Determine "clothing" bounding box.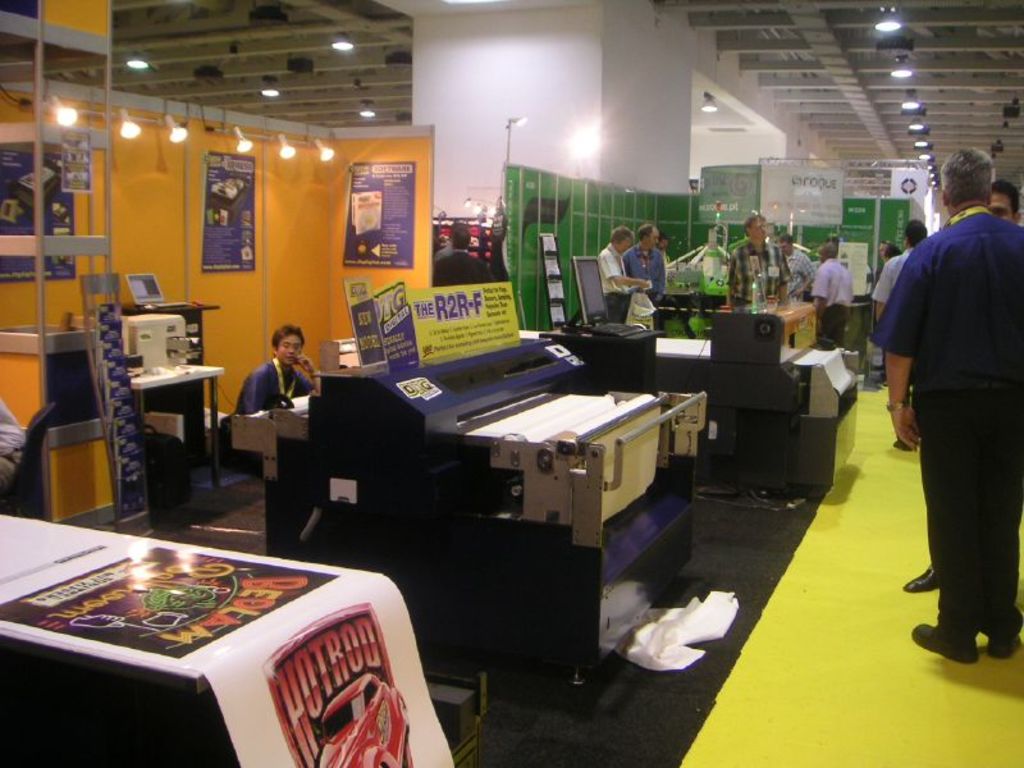
Determined: 810/255/854/342.
